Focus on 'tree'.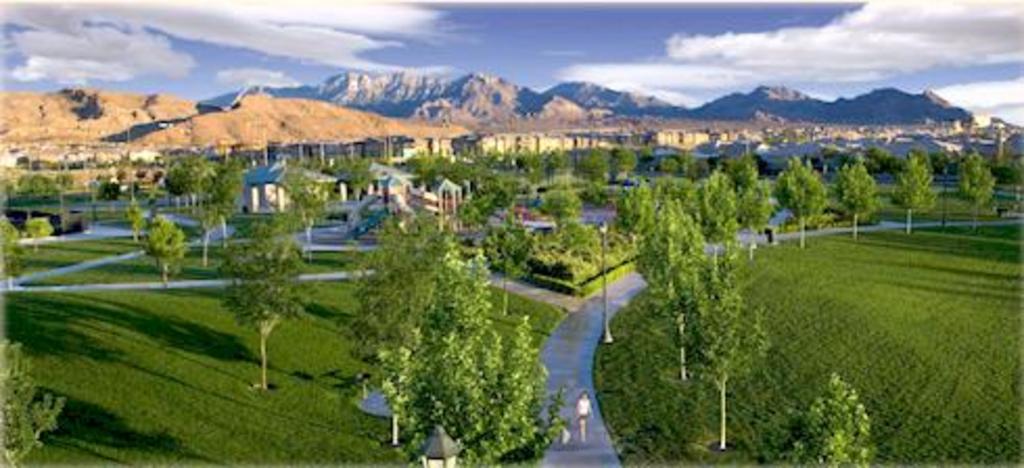
Focused at <box>535,184,581,224</box>.
